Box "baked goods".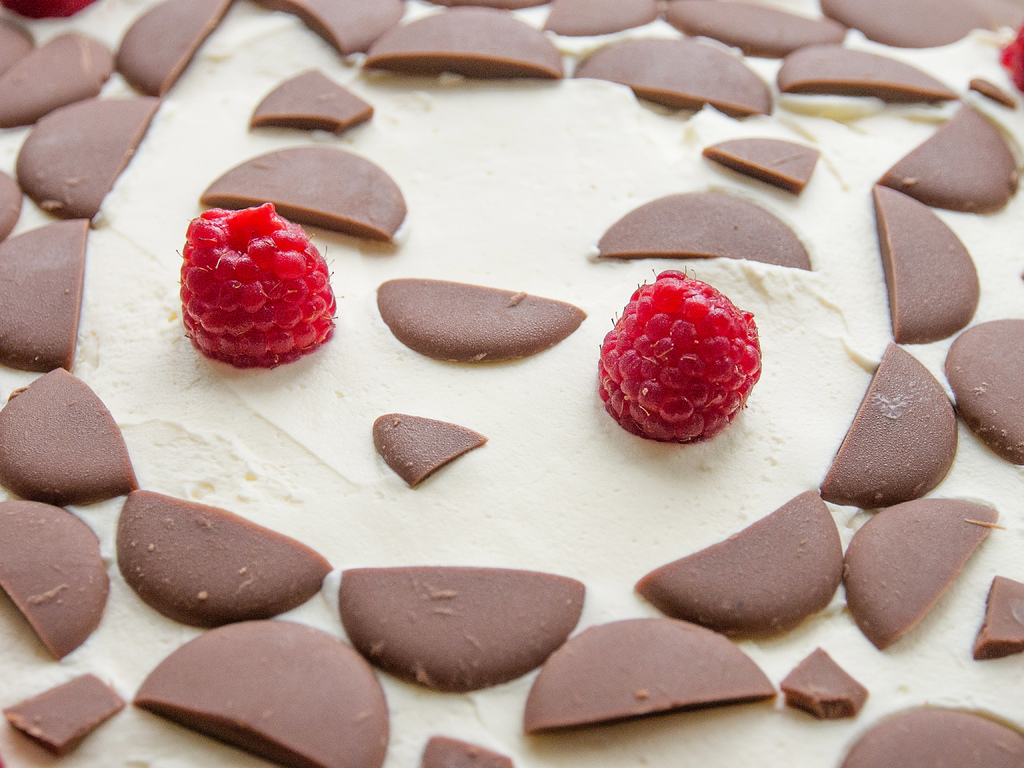
x1=0 y1=0 x2=1022 y2=767.
